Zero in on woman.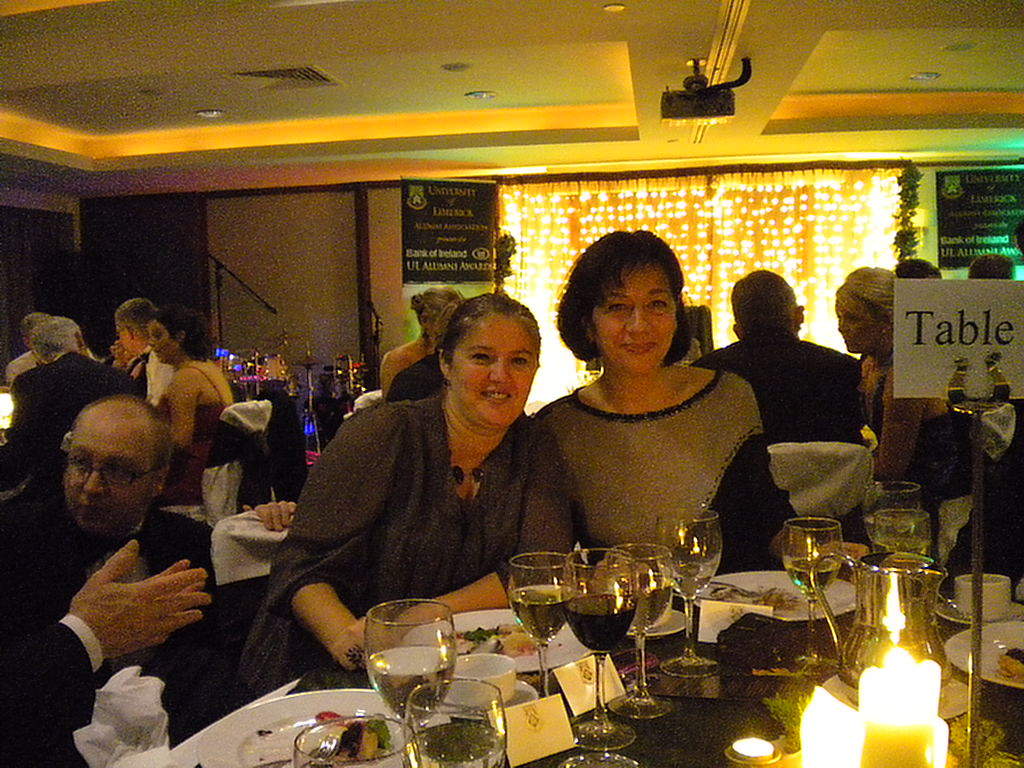
Zeroed in: x1=147 y1=303 x2=235 y2=504.
